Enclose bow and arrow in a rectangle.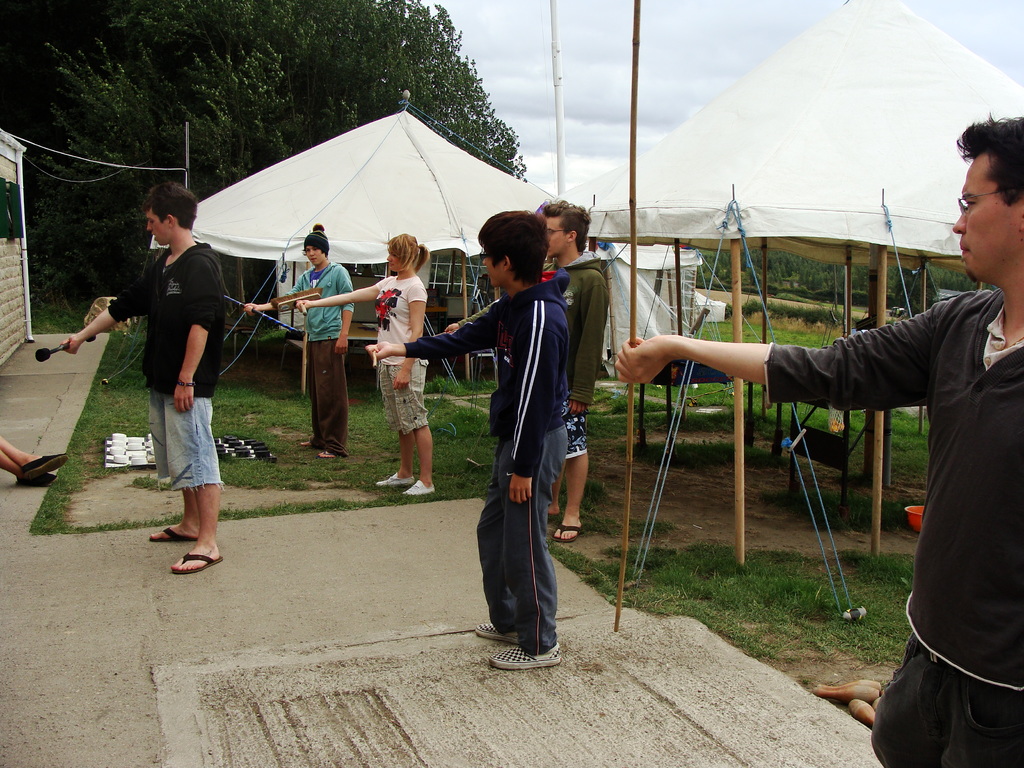
rect(97, 227, 157, 396).
